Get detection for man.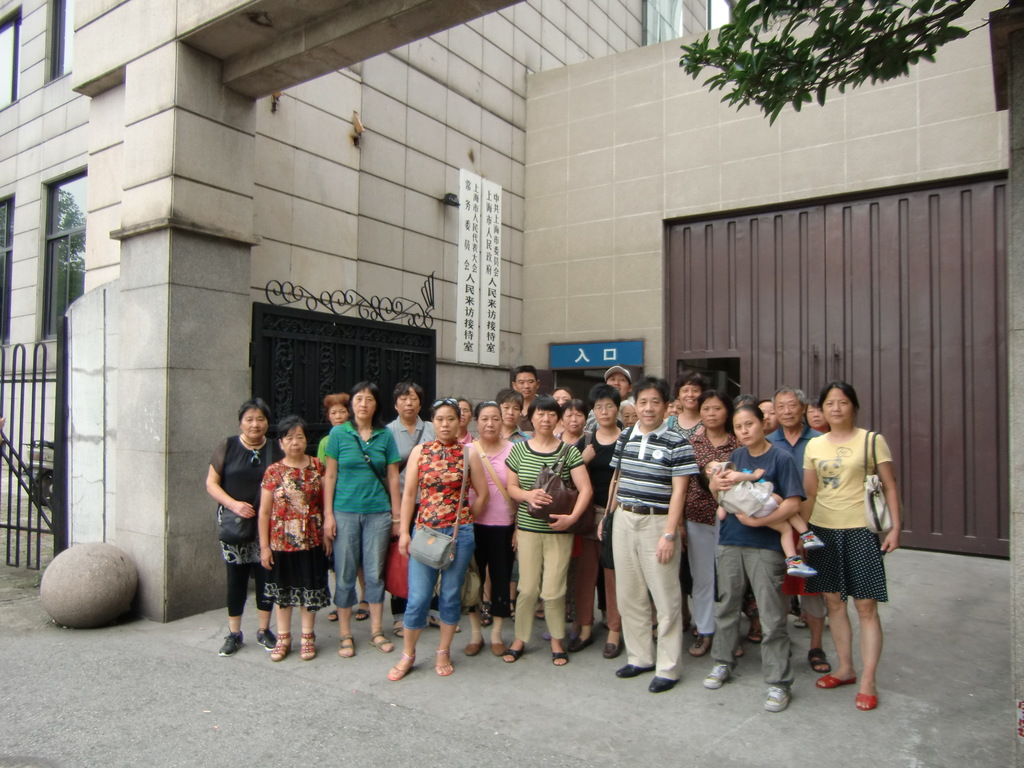
Detection: [x1=578, y1=360, x2=677, y2=650].
